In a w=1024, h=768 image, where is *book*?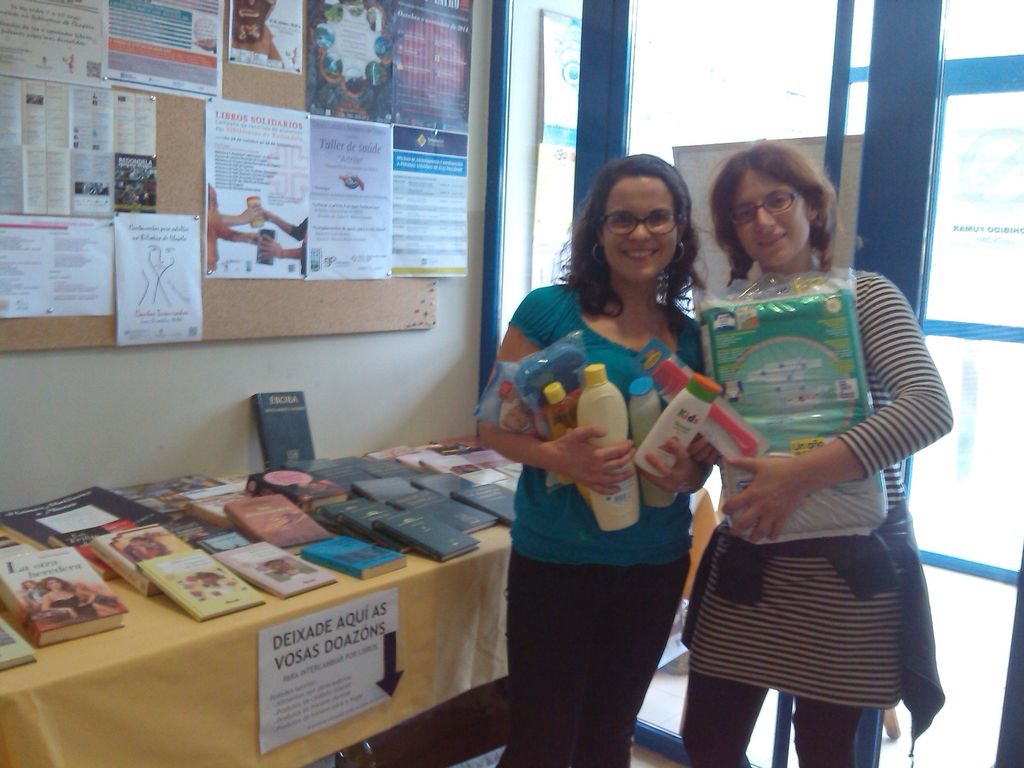
BBox(223, 491, 329, 553).
